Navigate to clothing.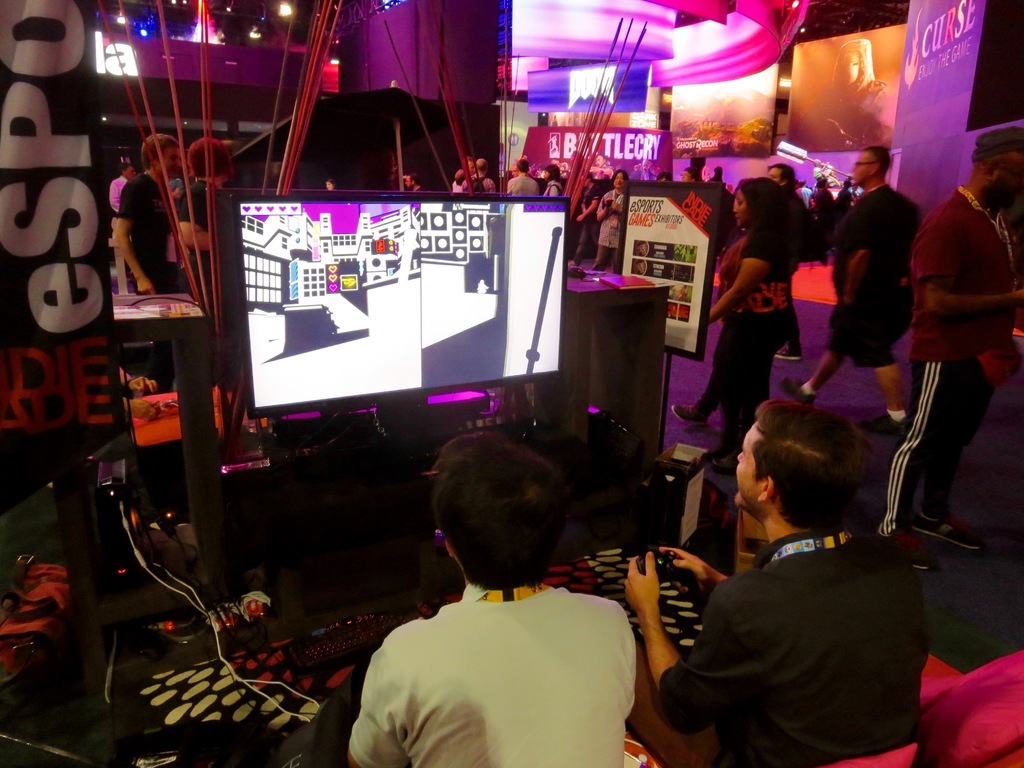
Navigation target: x1=877 y1=184 x2=1023 y2=538.
